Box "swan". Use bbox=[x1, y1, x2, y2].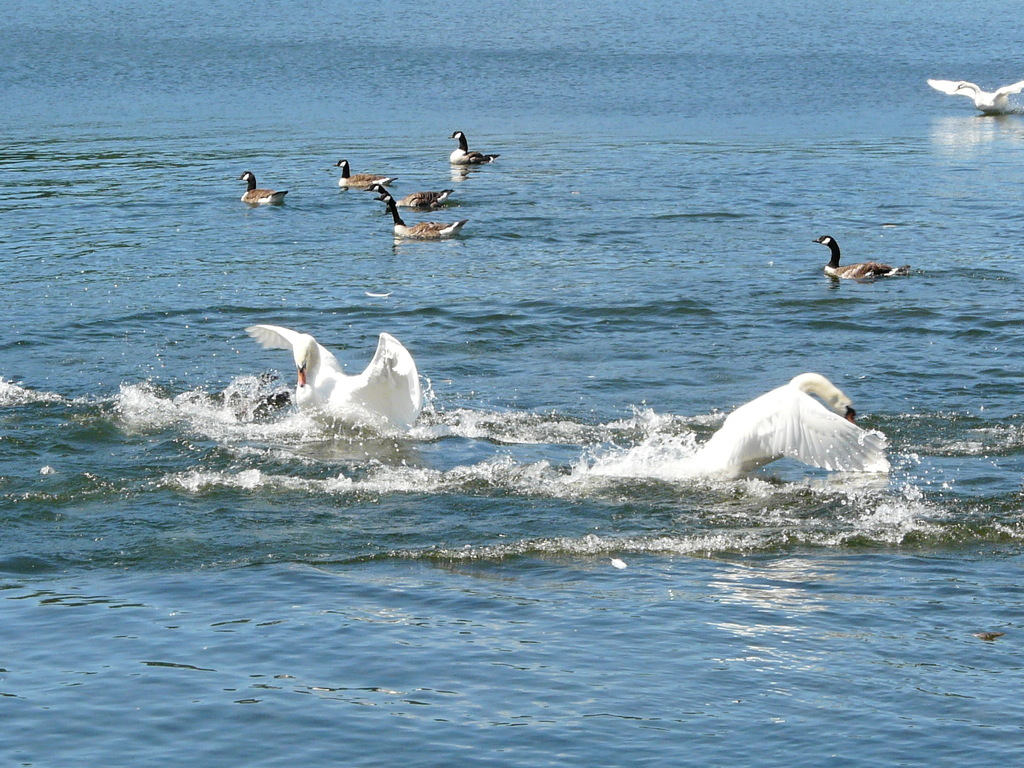
bbox=[239, 323, 420, 450].
